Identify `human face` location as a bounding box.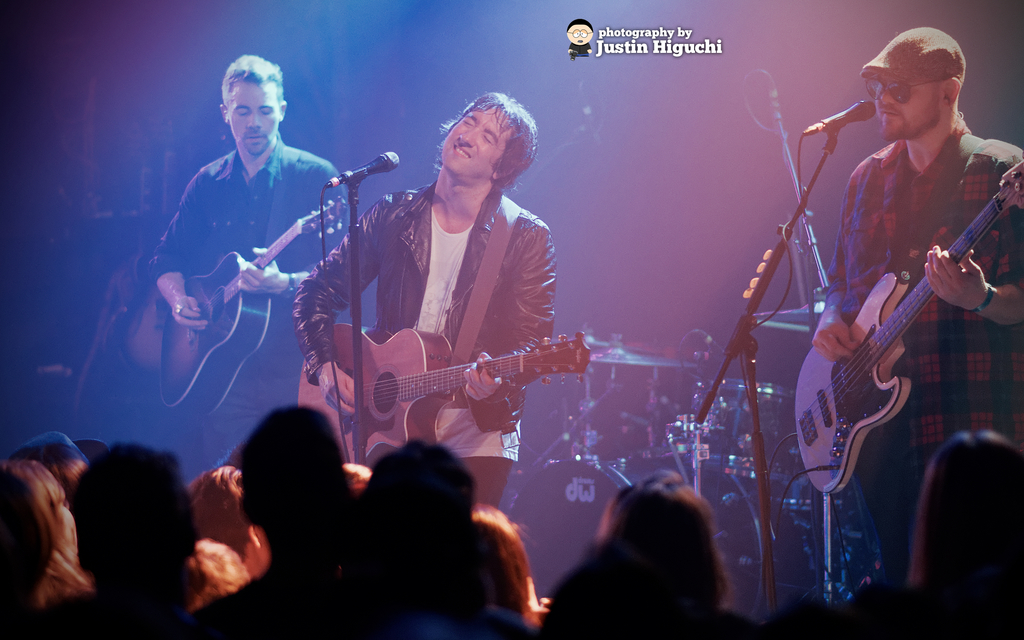
left=874, top=77, right=941, bottom=141.
